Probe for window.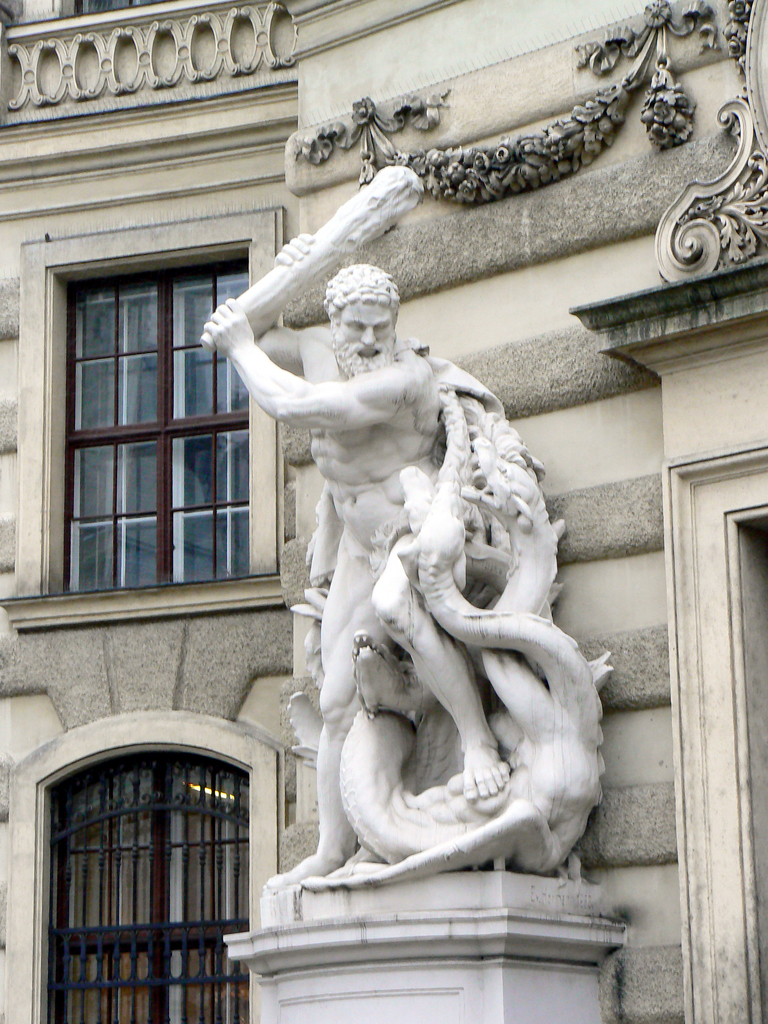
Probe result: select_region(67, 202, 273, 626).
